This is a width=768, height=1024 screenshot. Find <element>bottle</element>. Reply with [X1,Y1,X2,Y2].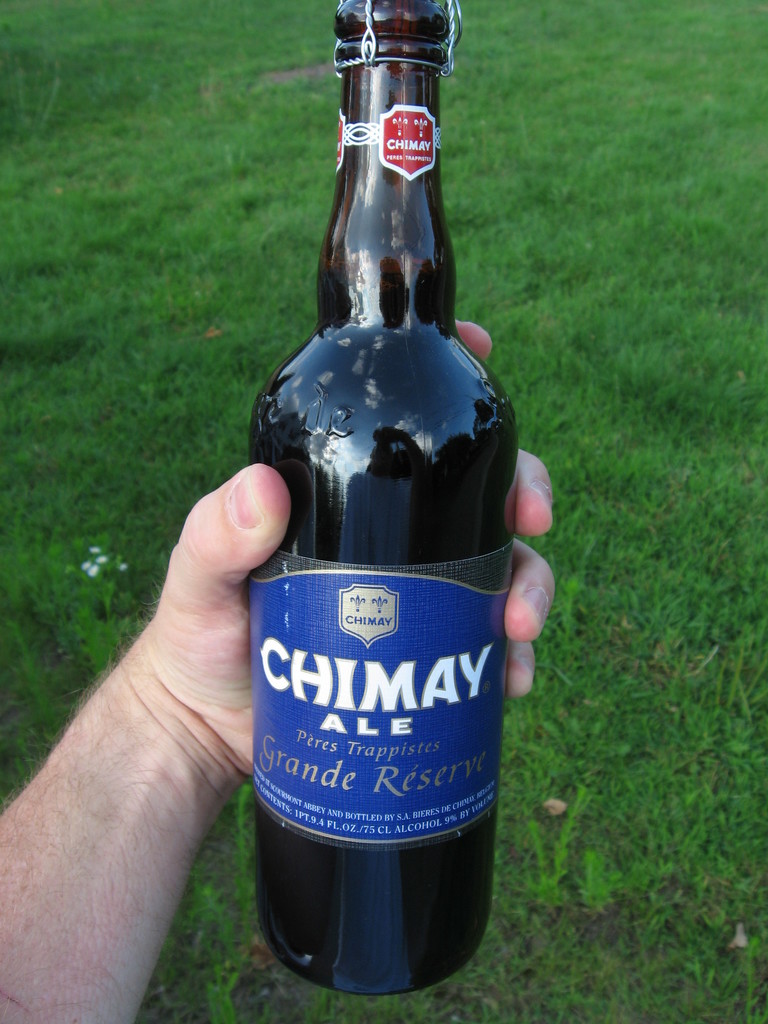
[236,22,531,997].
